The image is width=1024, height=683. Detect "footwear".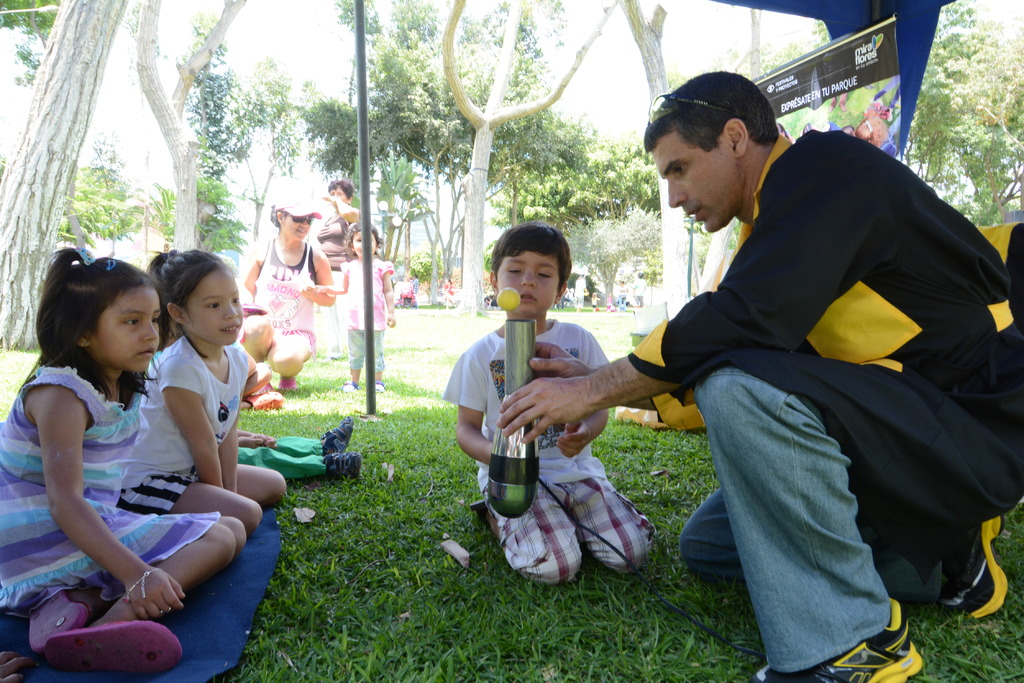
Detection: <bbox>276, 378, 300, 390</bbox>.
